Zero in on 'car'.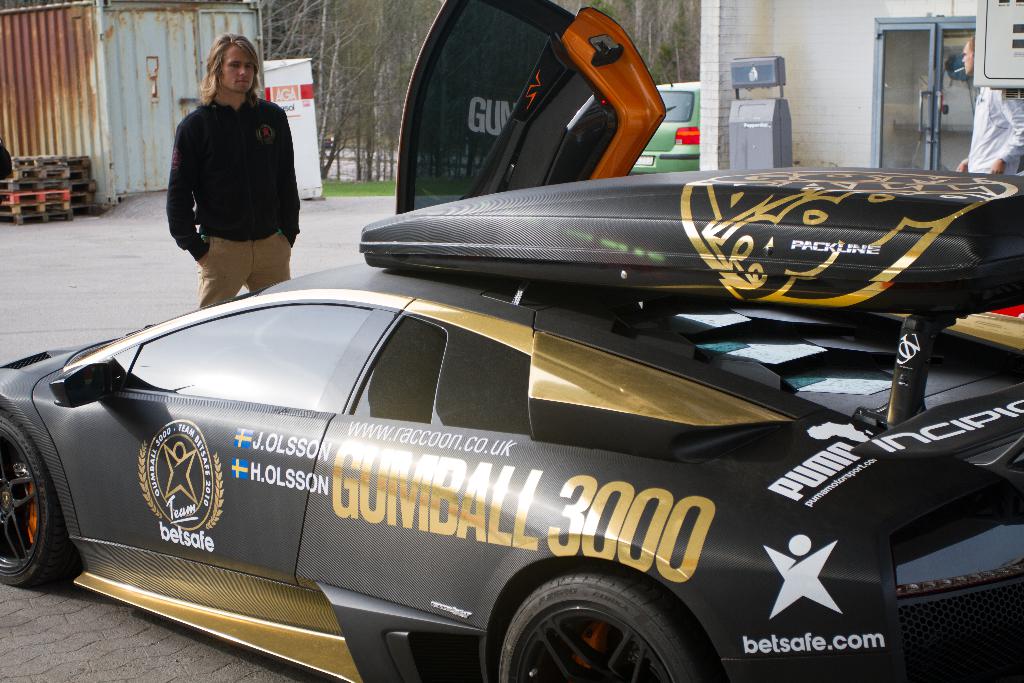
Zeroed in: [0, 0, 1023, 682].
